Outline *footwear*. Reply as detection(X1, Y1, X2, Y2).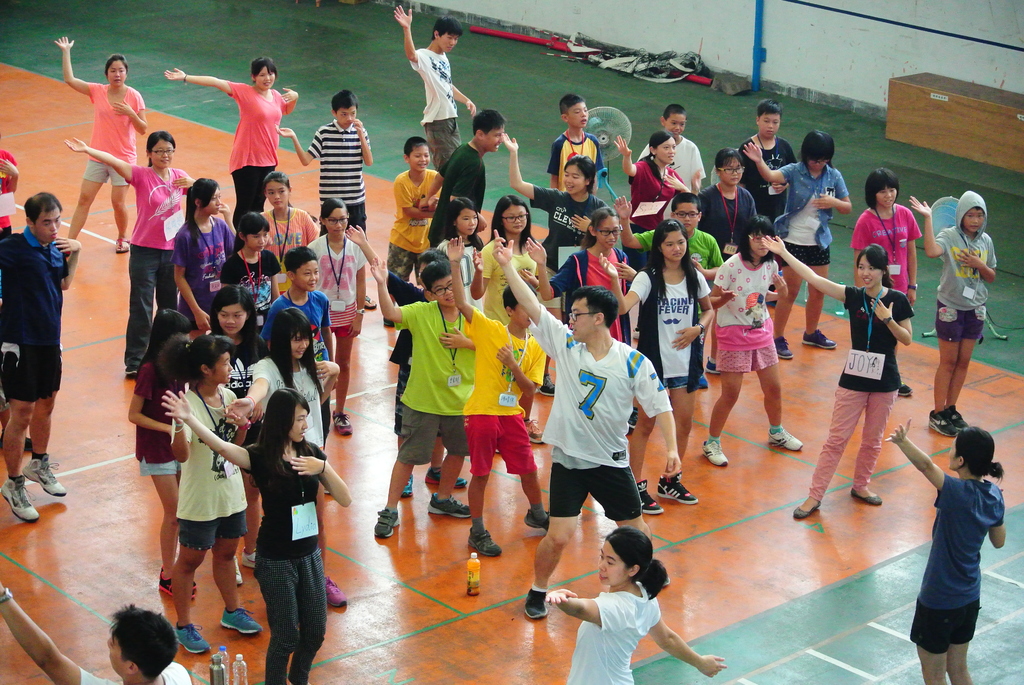
detection(521, 509, 550, 529).
